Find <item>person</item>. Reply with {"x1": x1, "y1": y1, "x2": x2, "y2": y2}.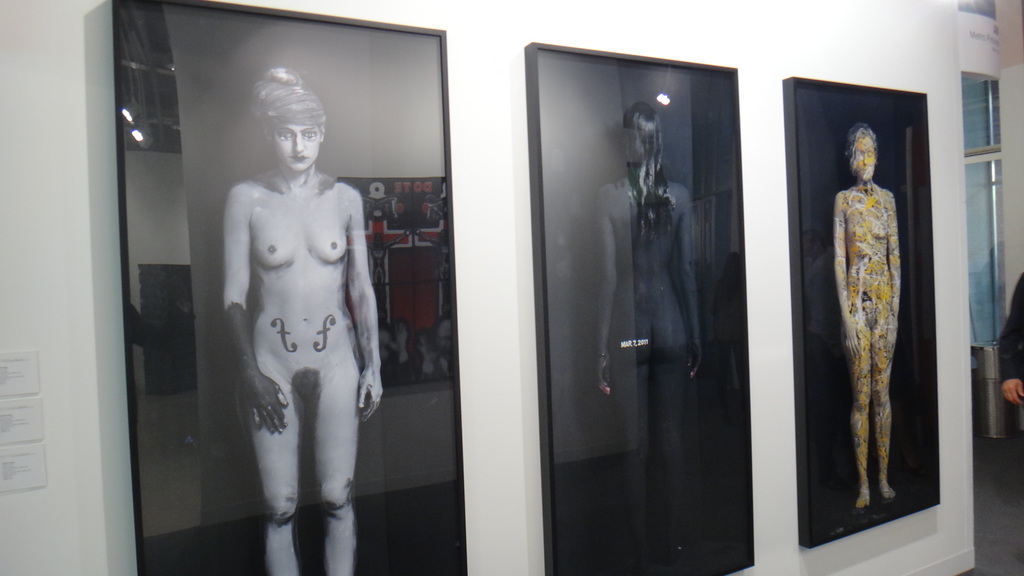
{"x1": 829, "y1": 131, "x2": 918, "y2": 513}.
